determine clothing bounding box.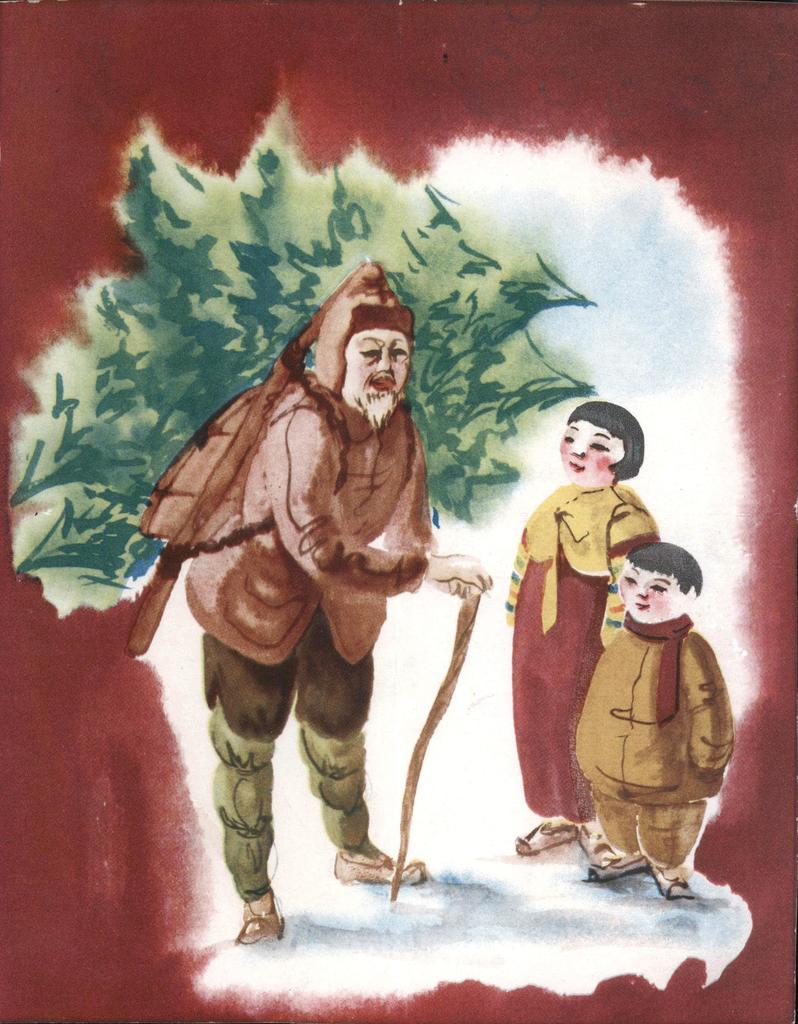
Determined: detection(576, 579, 742, 891).
